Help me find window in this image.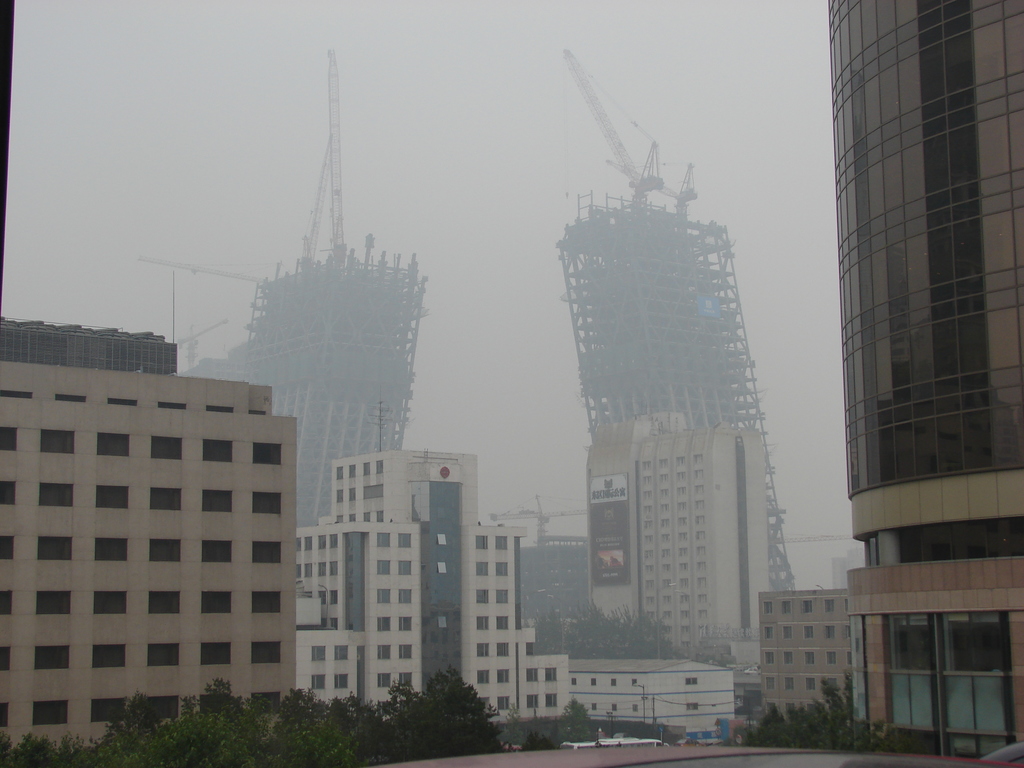
Found it: 477, 696, 495, 713.
